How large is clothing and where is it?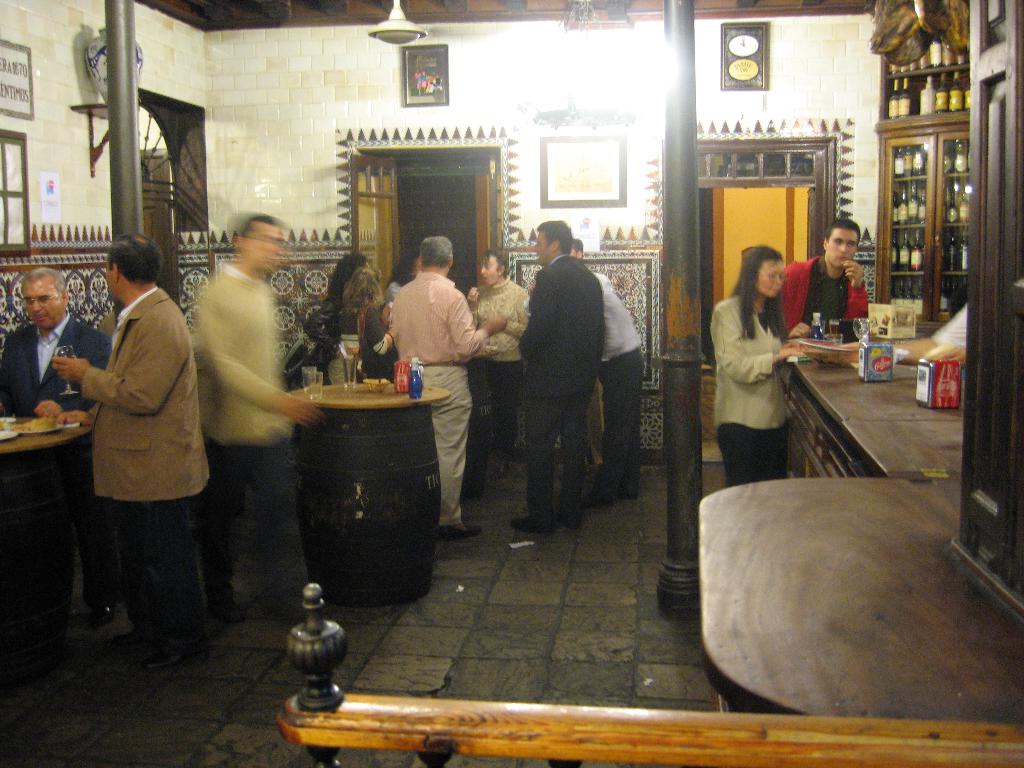
Bounding box: locate(56, 220, 215, 650).
